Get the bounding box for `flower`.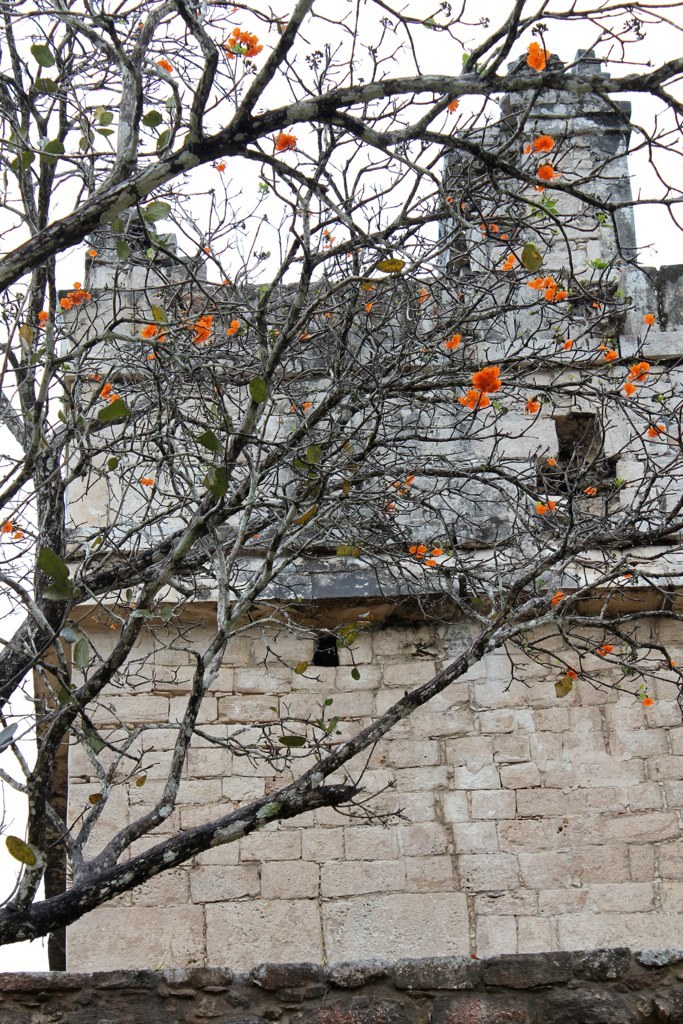
[545,458,561,465].
